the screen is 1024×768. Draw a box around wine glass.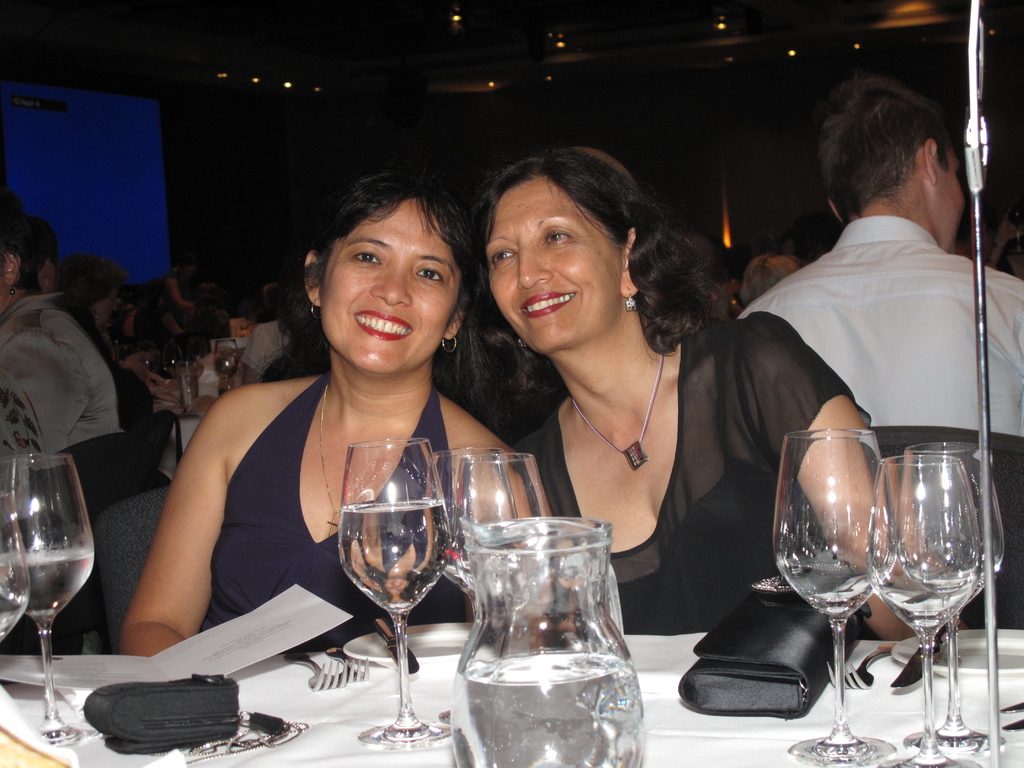
(x1=771, y1=431, x2=896, y2=764).
